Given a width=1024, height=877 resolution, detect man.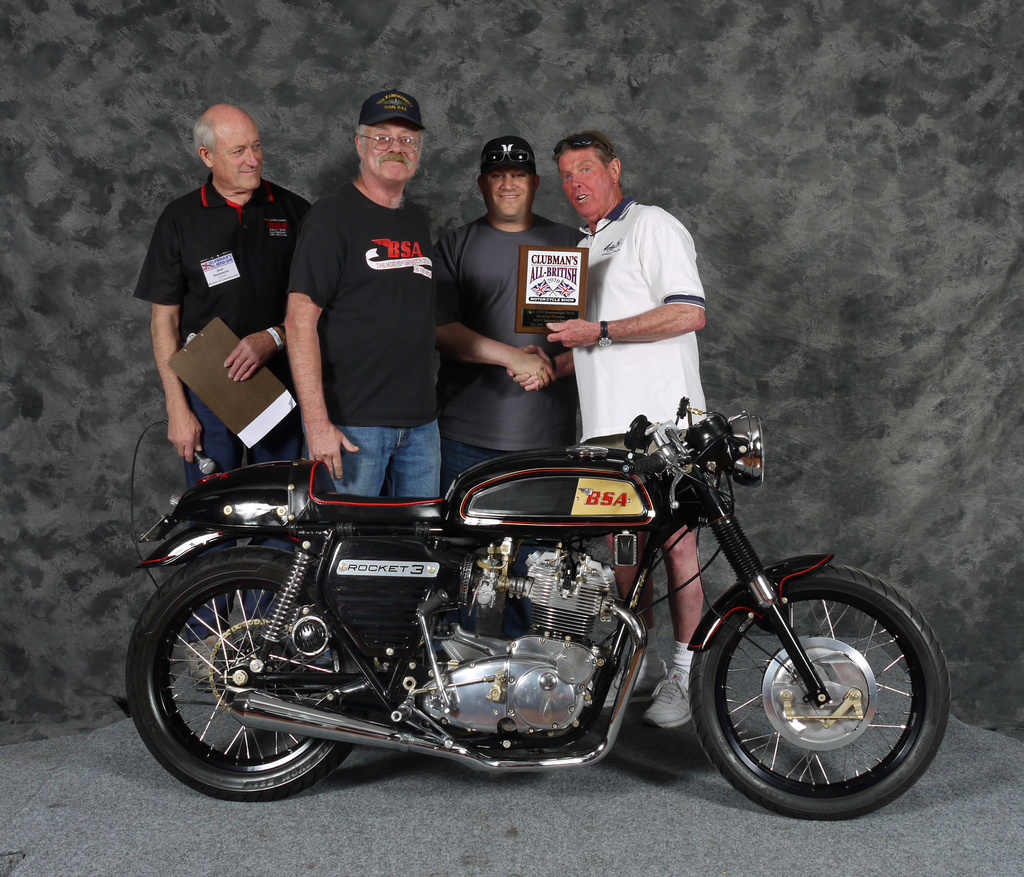
select_region(511, 132, 706, 735).
